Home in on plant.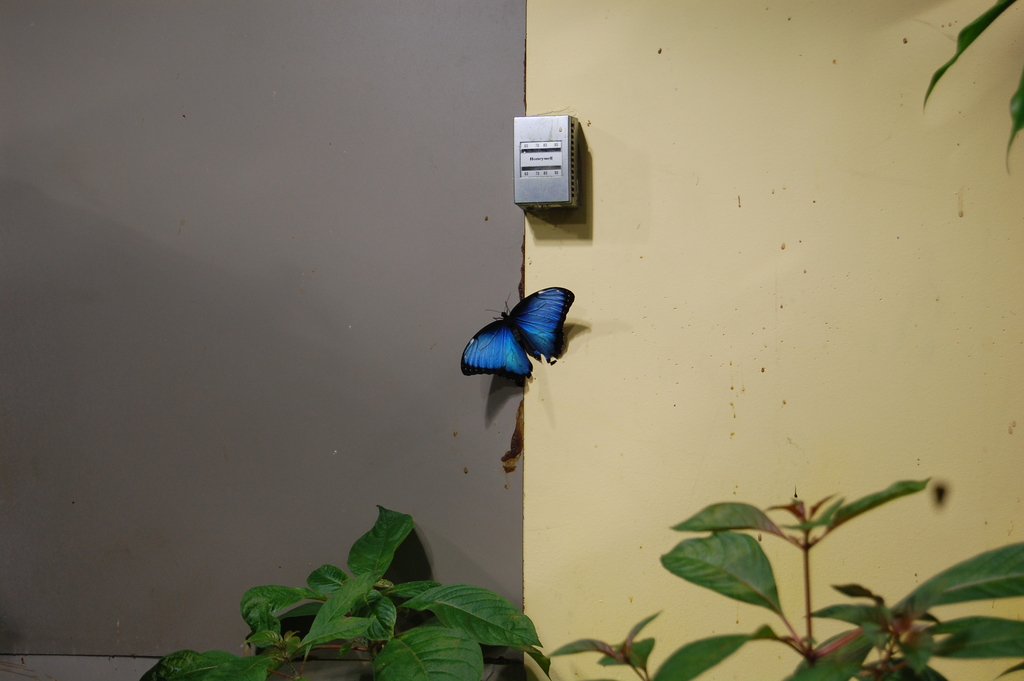
Homed in at pyautogui.locateOnScreen(547, 475, 1023, 680).
